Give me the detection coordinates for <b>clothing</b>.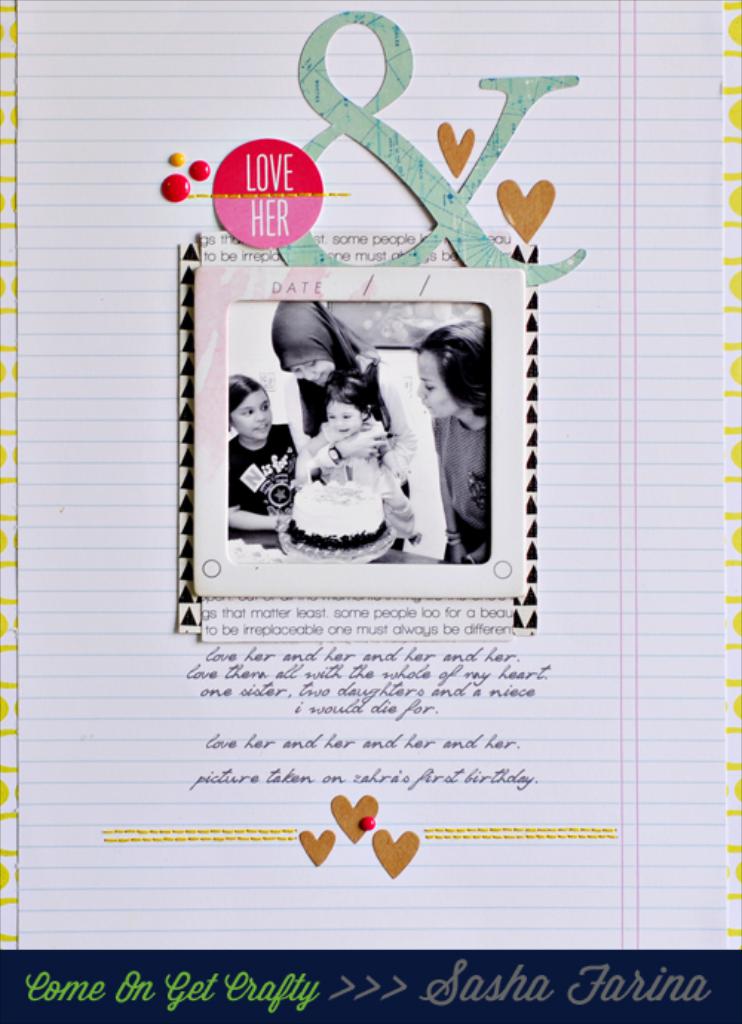
(left=275, top=301, right=416, bottom=551).
